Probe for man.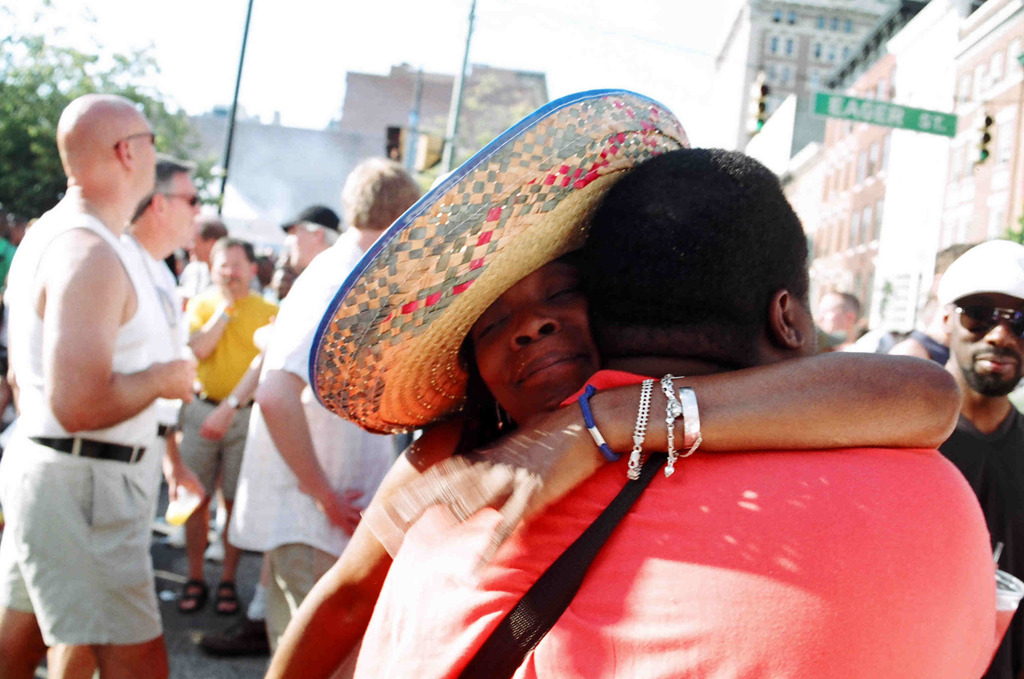
Probe result: pyautogui.locateOnScreen(265, 266, 294, 293).
